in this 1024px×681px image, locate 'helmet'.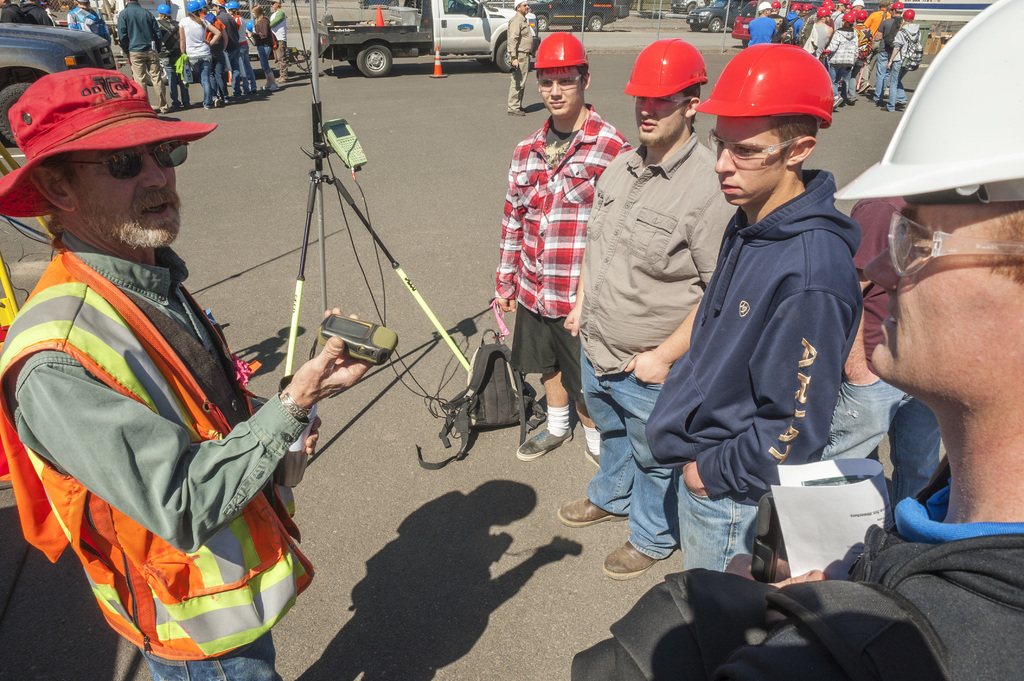
Bounding box: locate(531, 32, 591, 77).
